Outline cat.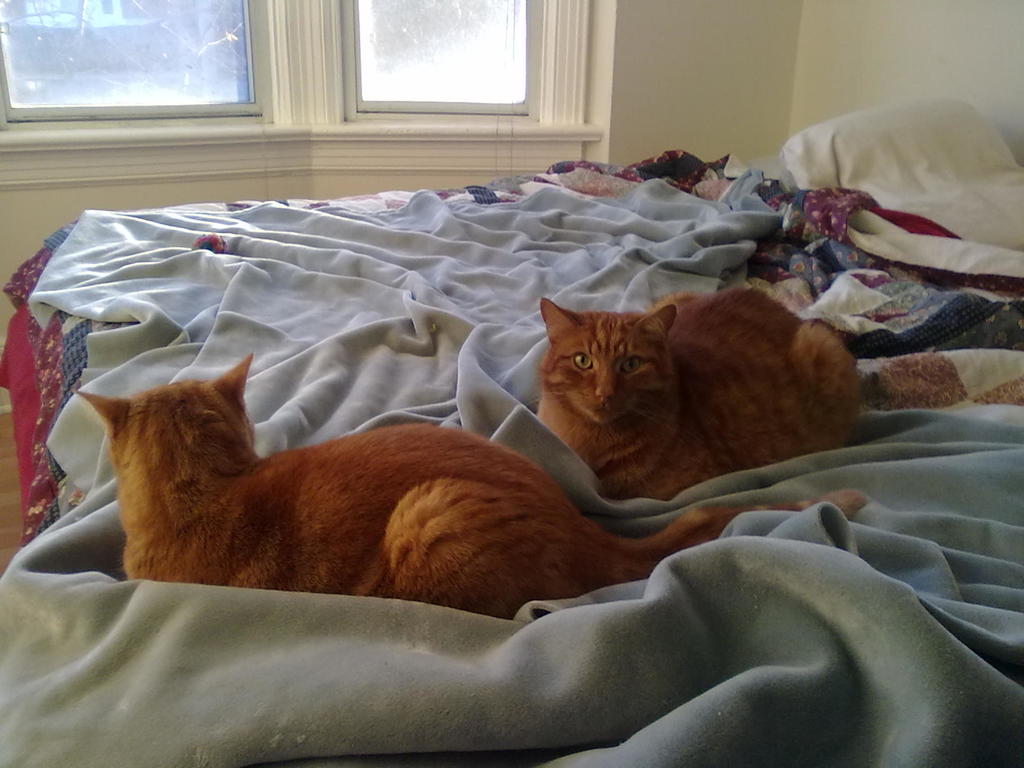
Outline: (70,356,860,622).
